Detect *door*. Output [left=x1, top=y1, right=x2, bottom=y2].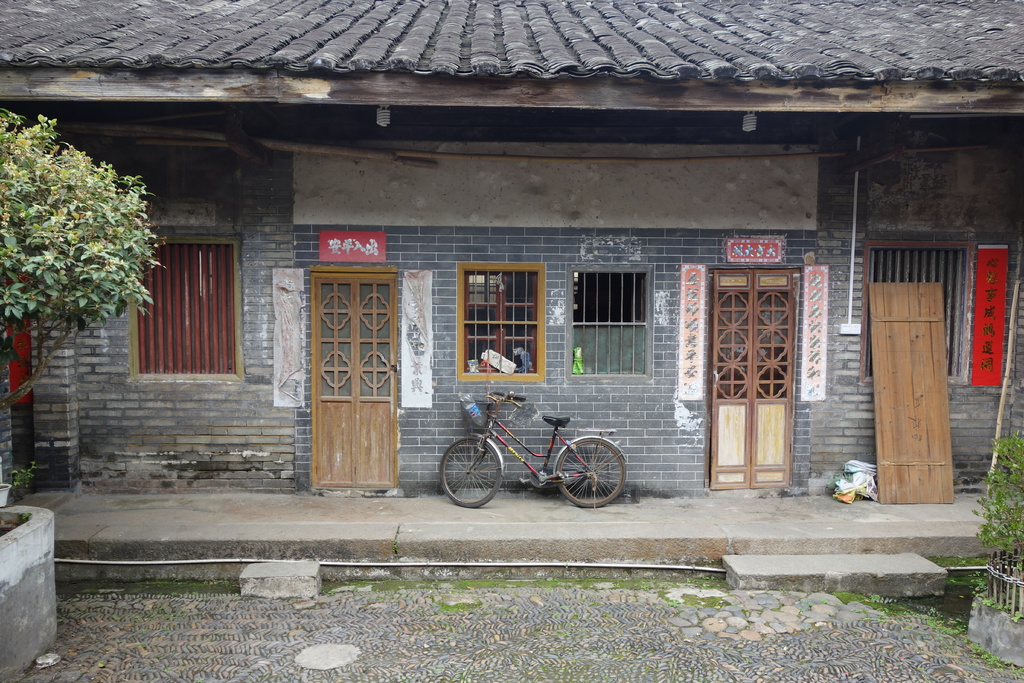
[left=705, top=256, right=811, bottom=491].
